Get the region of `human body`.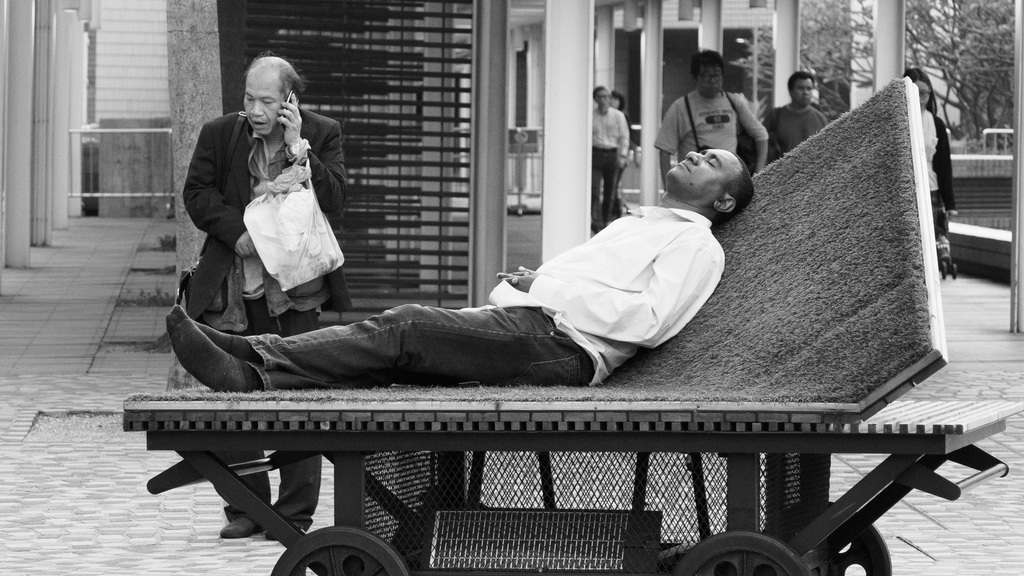
left=184, top=92, right=357, bottom=543.
